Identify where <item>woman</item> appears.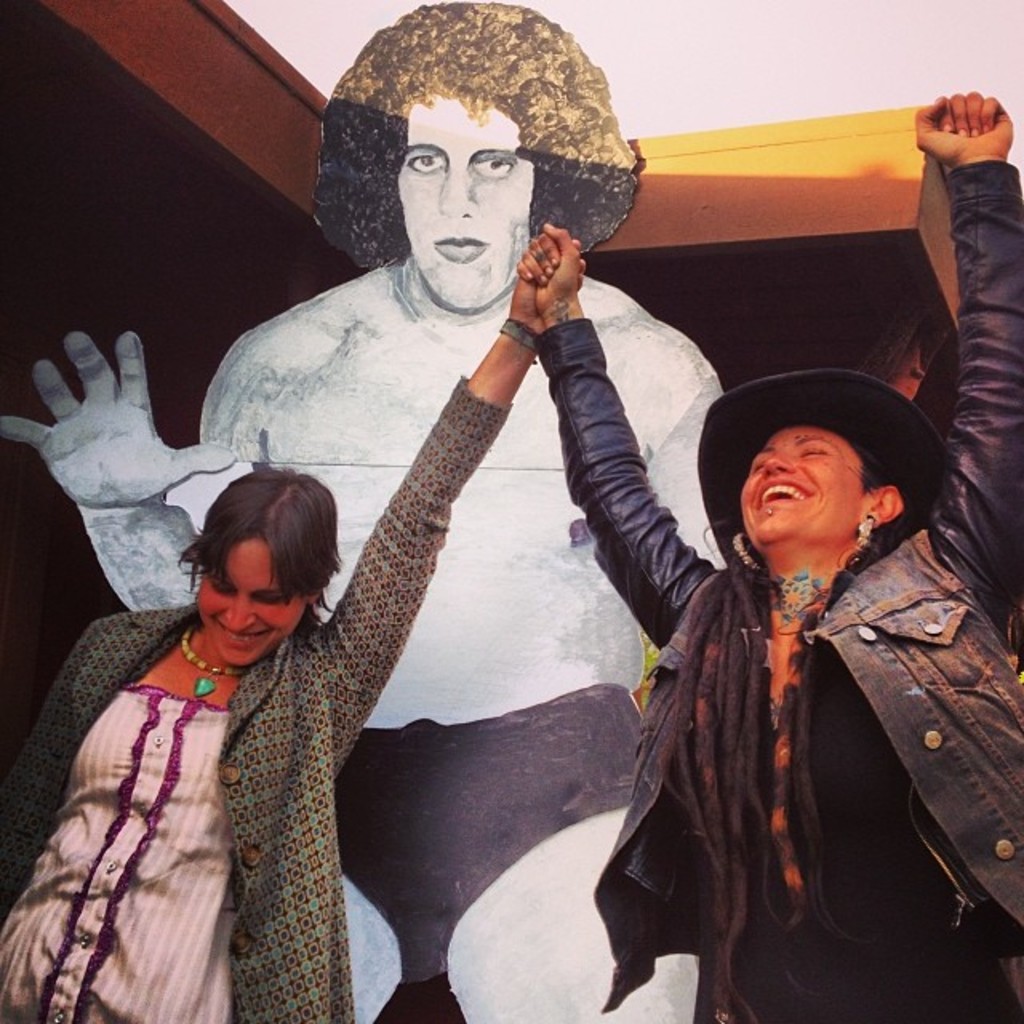
Appears at detection(0, 224, 555, 1022).
